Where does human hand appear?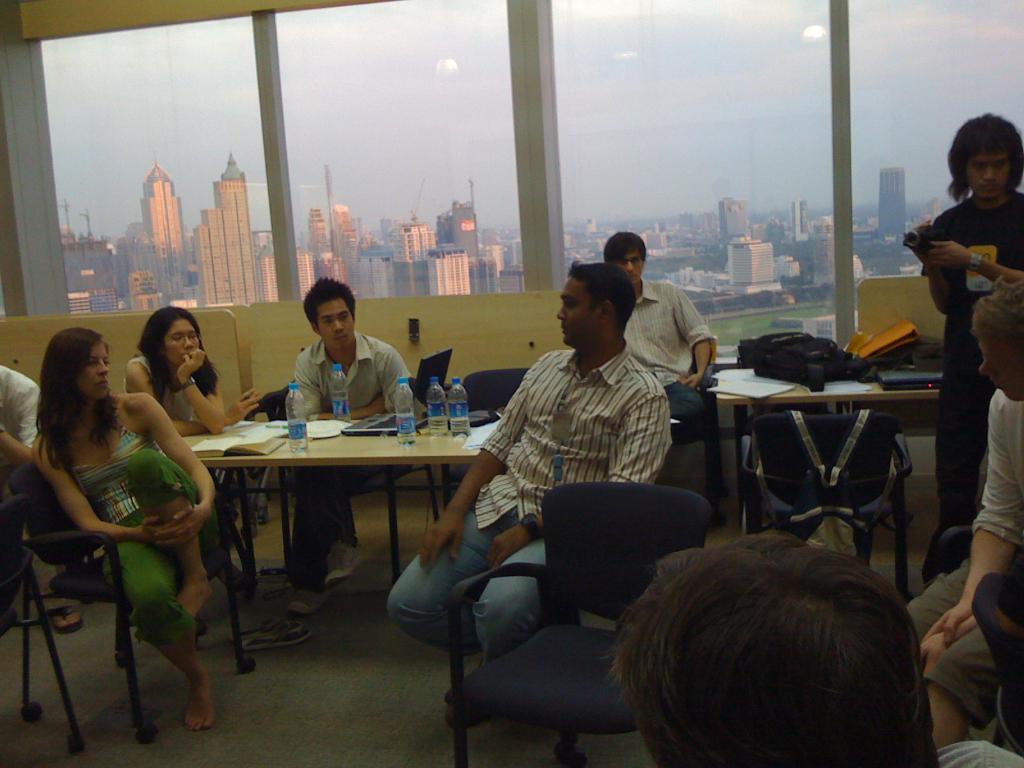
Appears at (left=154, top=508, right=202, bottom=550).
